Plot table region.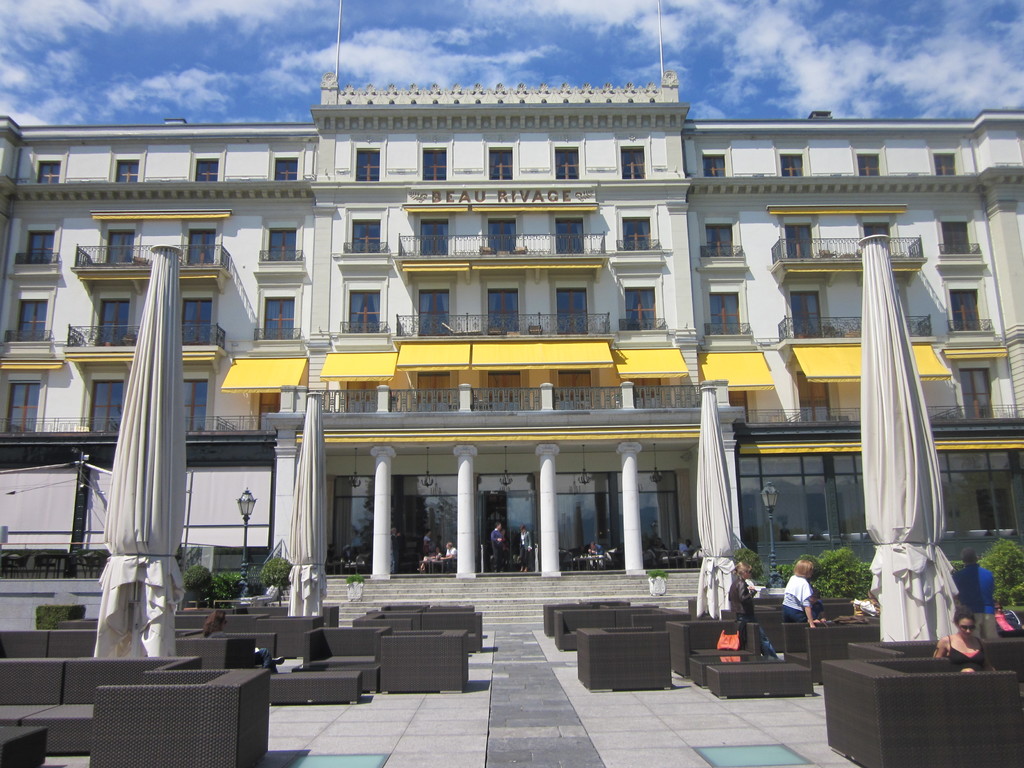
Plotted at 289:664:381:691.
